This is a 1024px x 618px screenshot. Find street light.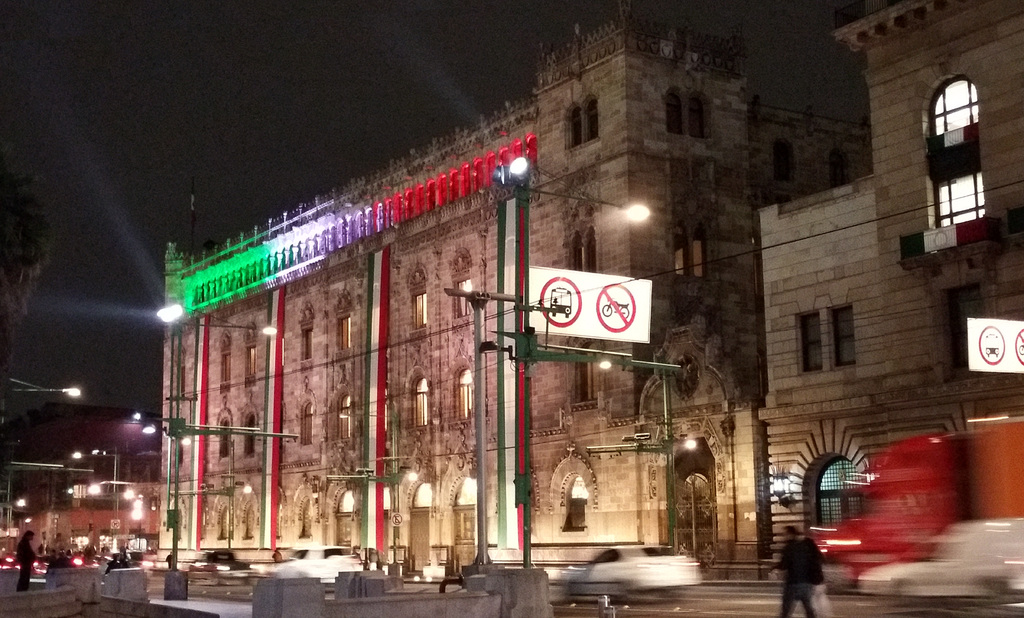
Bounding box: 139,304,278,605.
